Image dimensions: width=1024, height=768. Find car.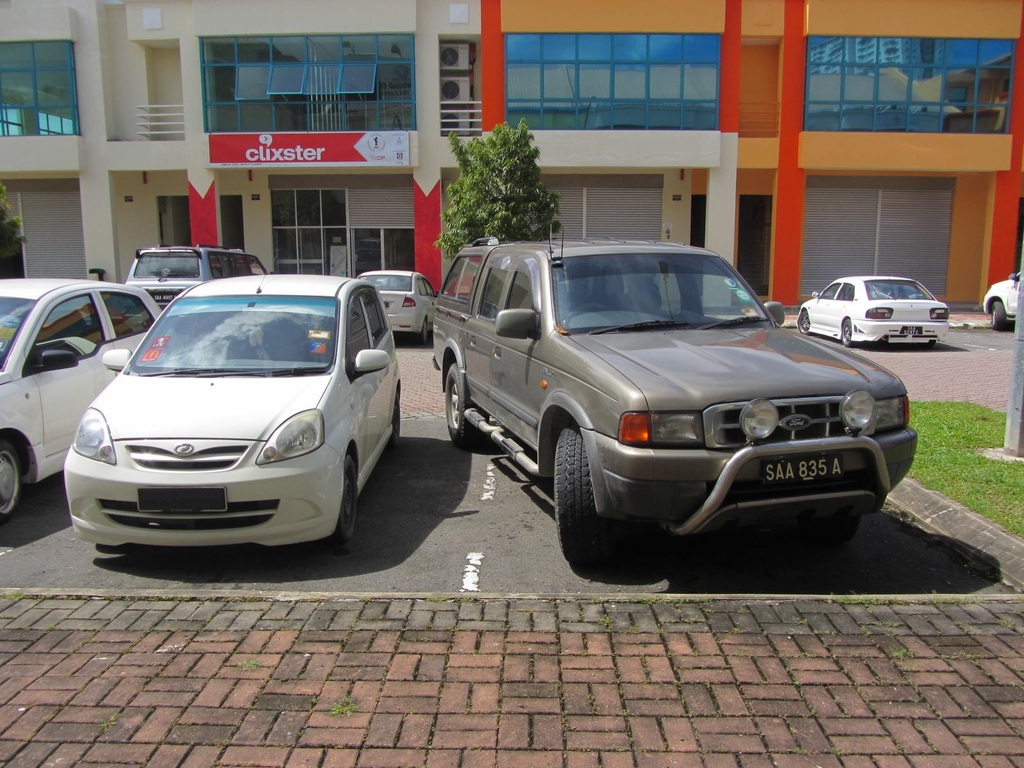
x1=356, y1=273, x2=449, y2=348.
